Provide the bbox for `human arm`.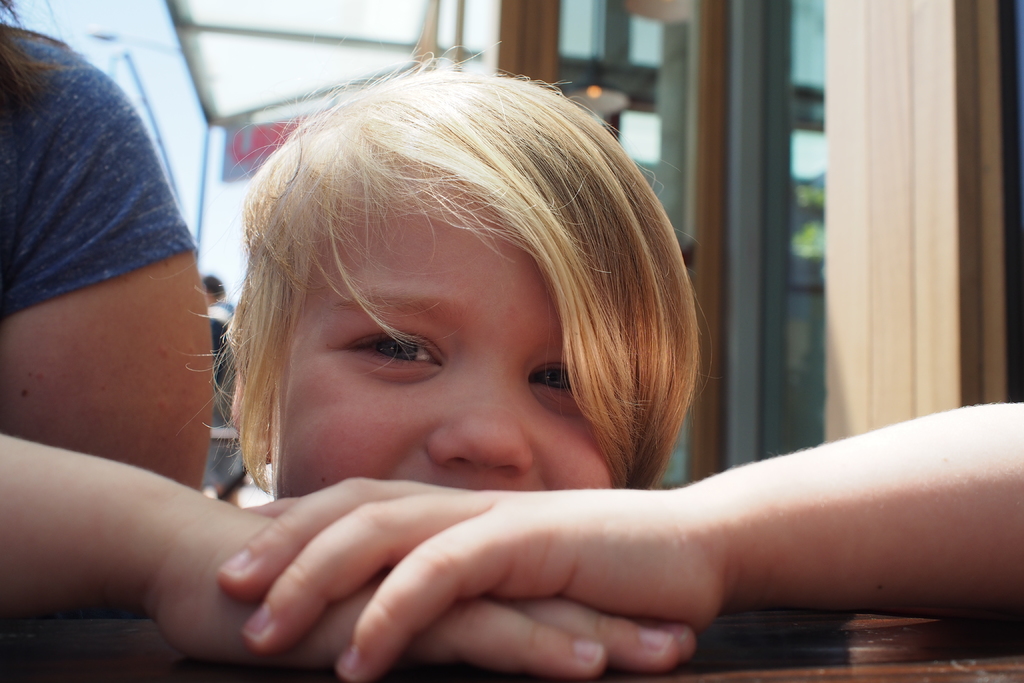
crop(7, 432, 691, 682).
